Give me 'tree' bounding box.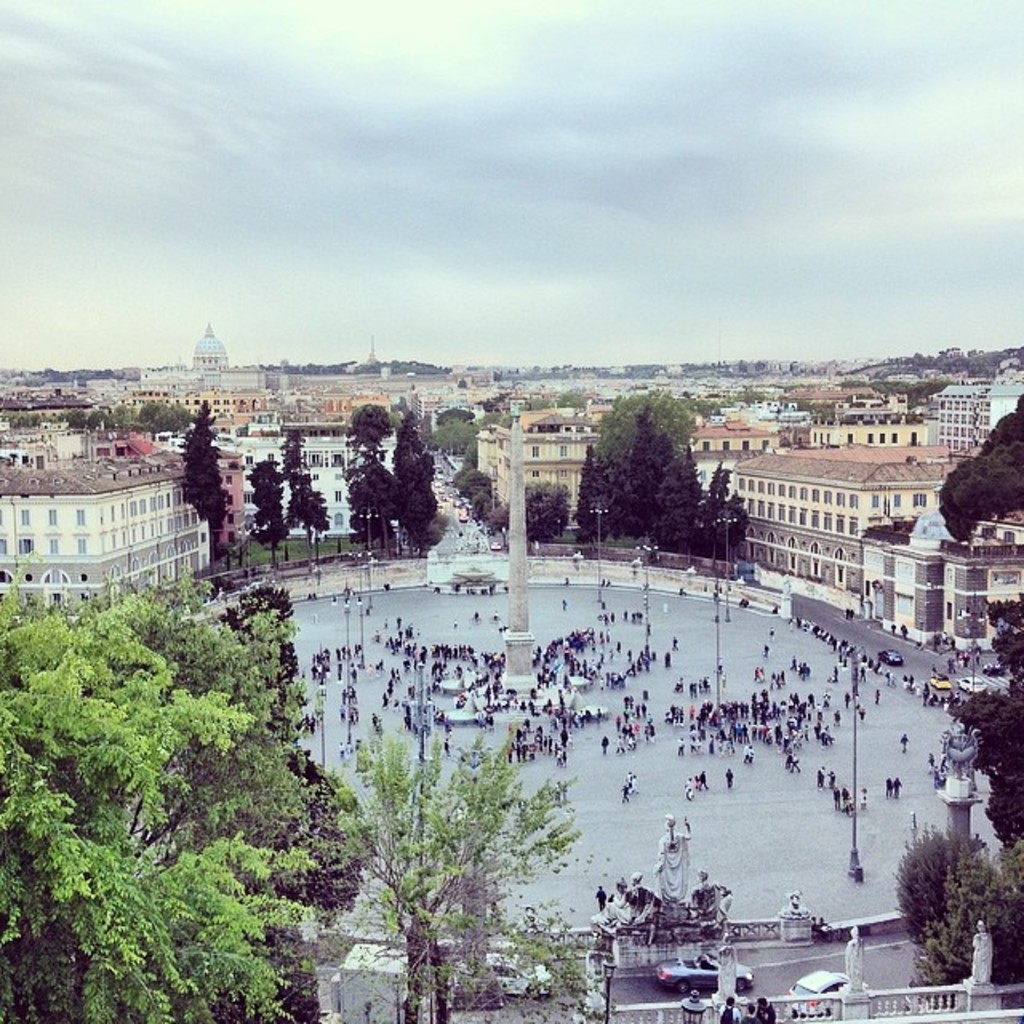
bbox(517, 472, 574, 554).
